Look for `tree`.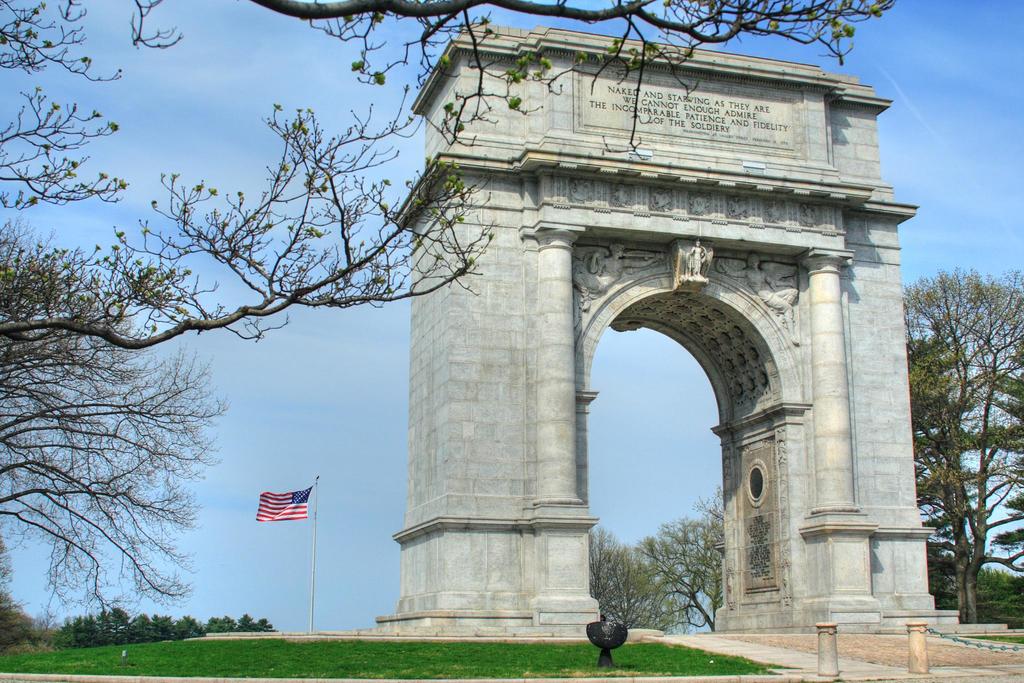
Found: region(0, 523, 14, 622).
